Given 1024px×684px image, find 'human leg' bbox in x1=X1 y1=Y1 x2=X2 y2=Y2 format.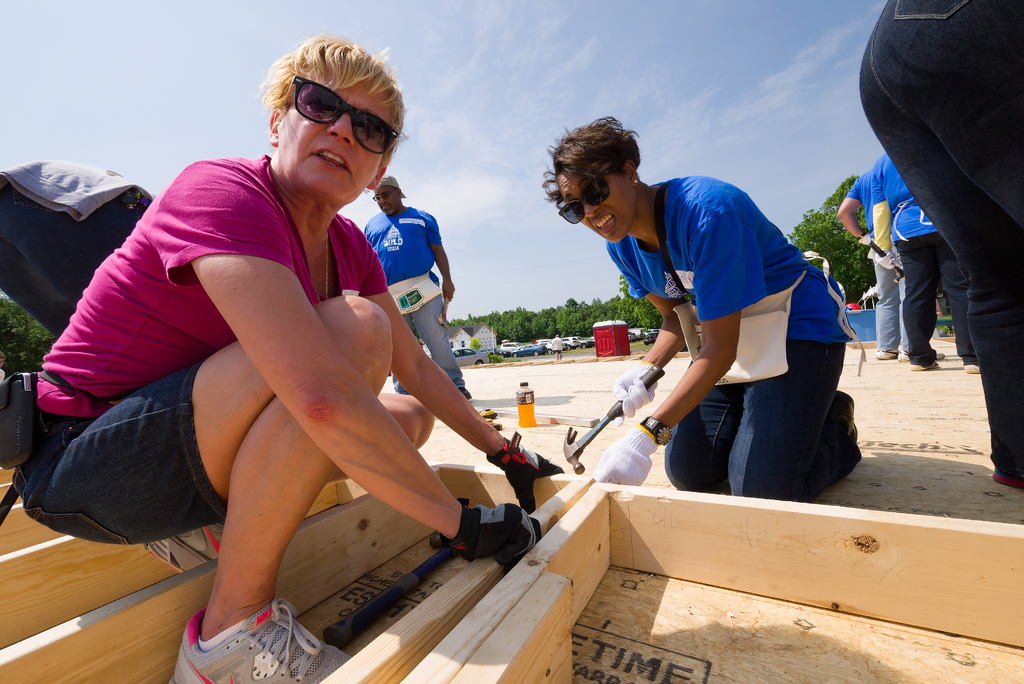
x1=879 y1=0 x2=1023 y2=235.
